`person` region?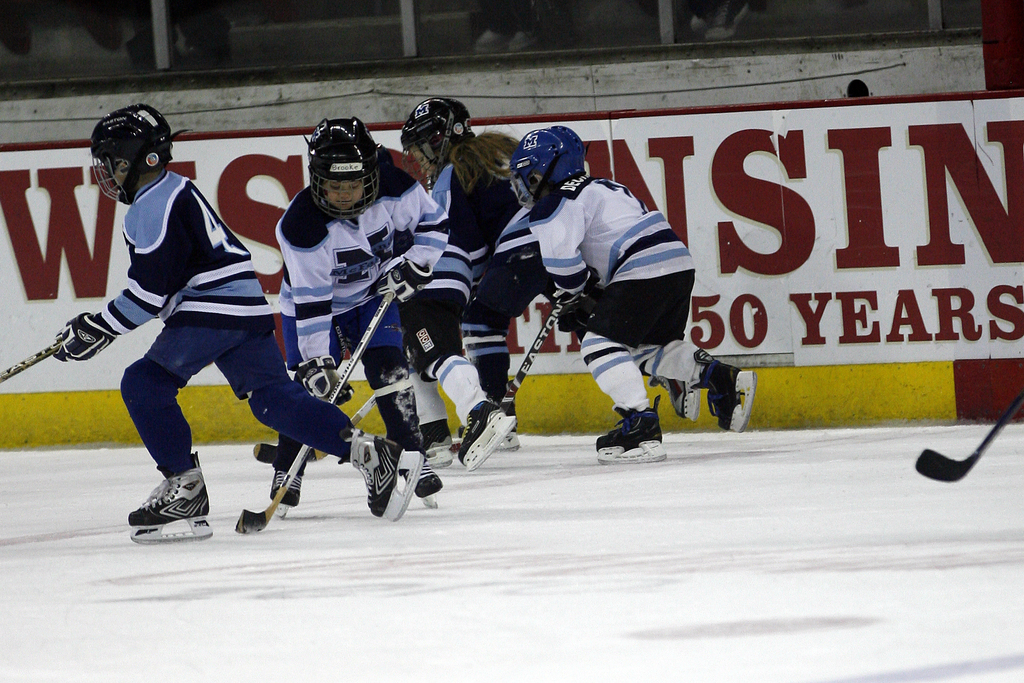
box(47, 103, 424, 537)
